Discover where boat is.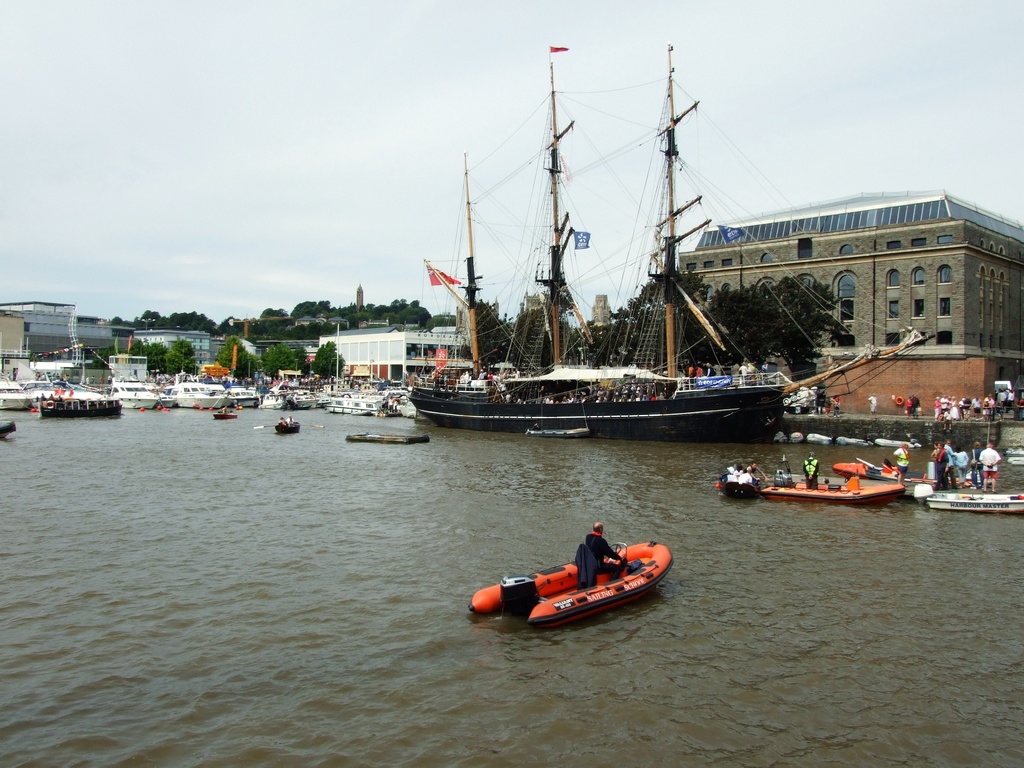
Discovered at <region>410, 42, 787, 426</region>.
